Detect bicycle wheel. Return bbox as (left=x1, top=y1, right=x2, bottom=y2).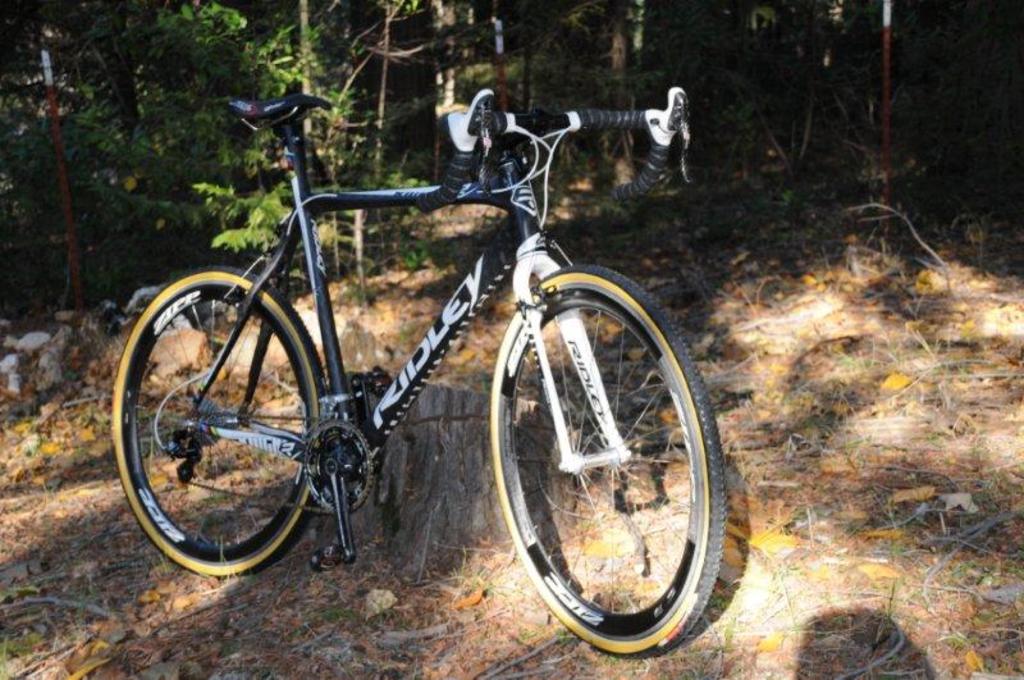
(left=106, top=264, right=330, bottom=579).
